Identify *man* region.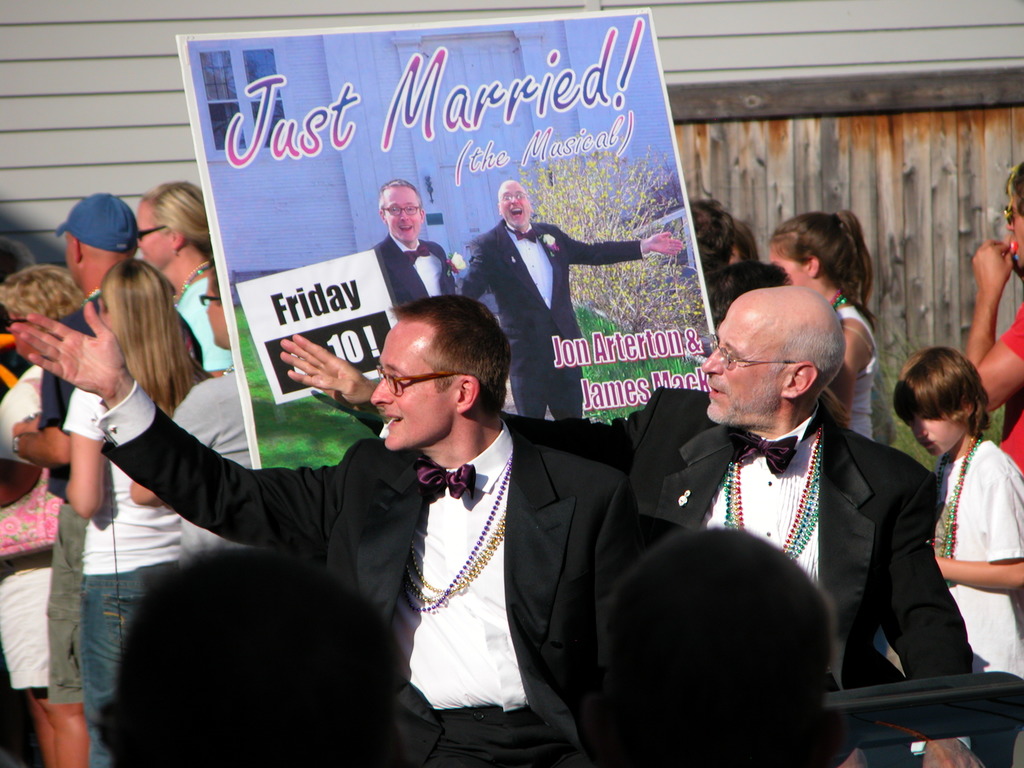
Region: region(3, 205, 204, 767).
